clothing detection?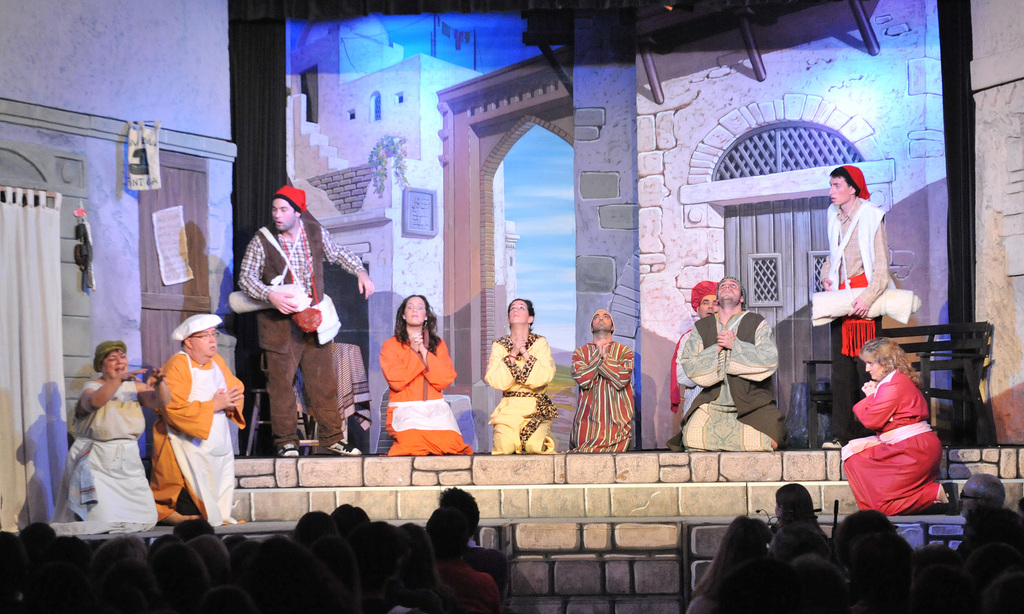
<bbox>819, 169, 895, 446</bbox>
